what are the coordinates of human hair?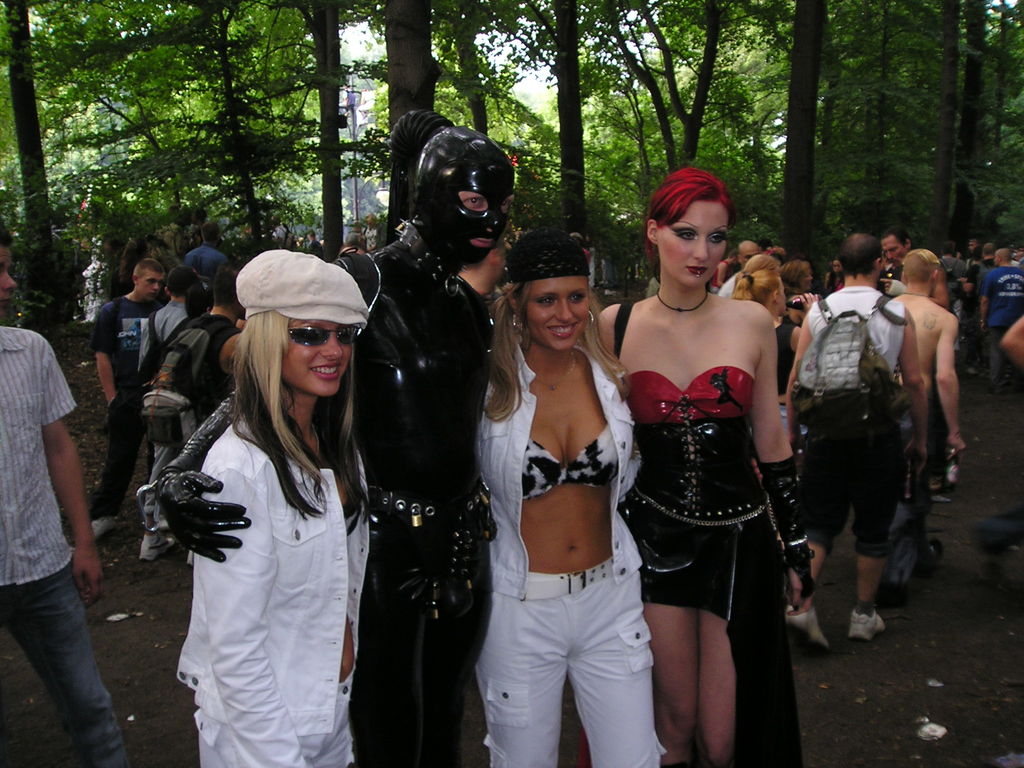
{"x1": 732, "y1": 269, "x2": 781, "y2": 311}.
